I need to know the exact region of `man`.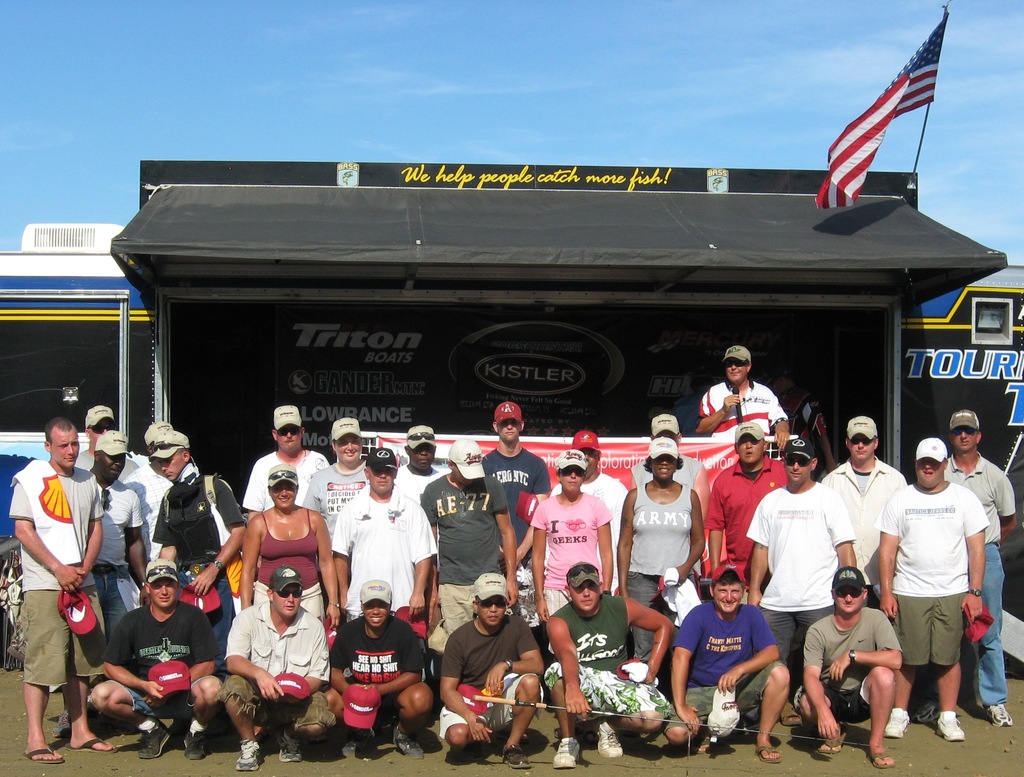
Region: bbox=[64, 399, 118, 515].
